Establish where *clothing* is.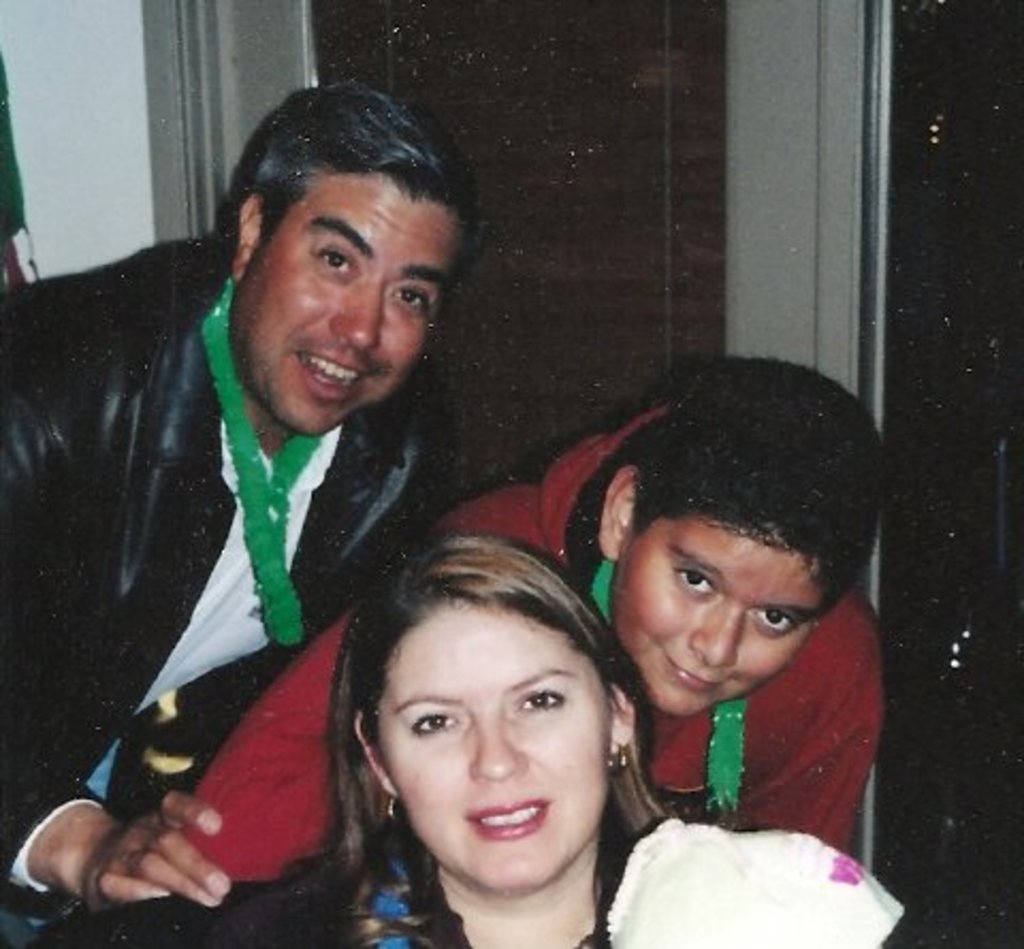
Established at region(173, 403, 894, 894).
